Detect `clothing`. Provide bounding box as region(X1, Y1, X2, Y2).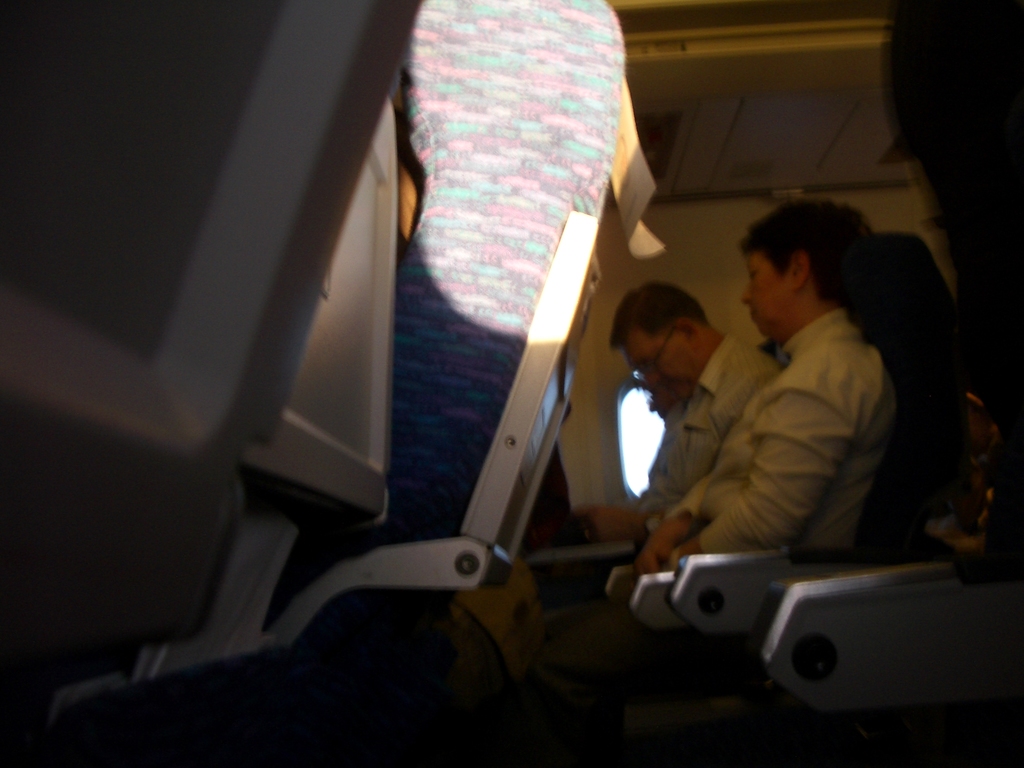
region(651, 334, 783, 525).
